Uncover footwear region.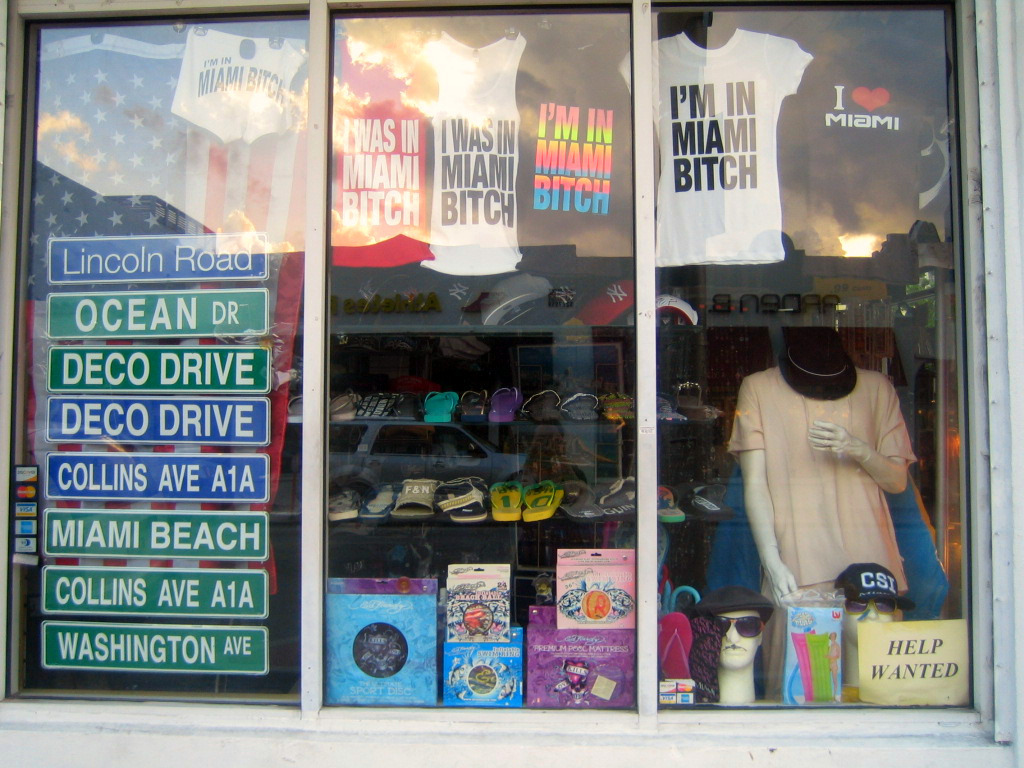
Uncovered: select_region(487, 479, 526, 526).
